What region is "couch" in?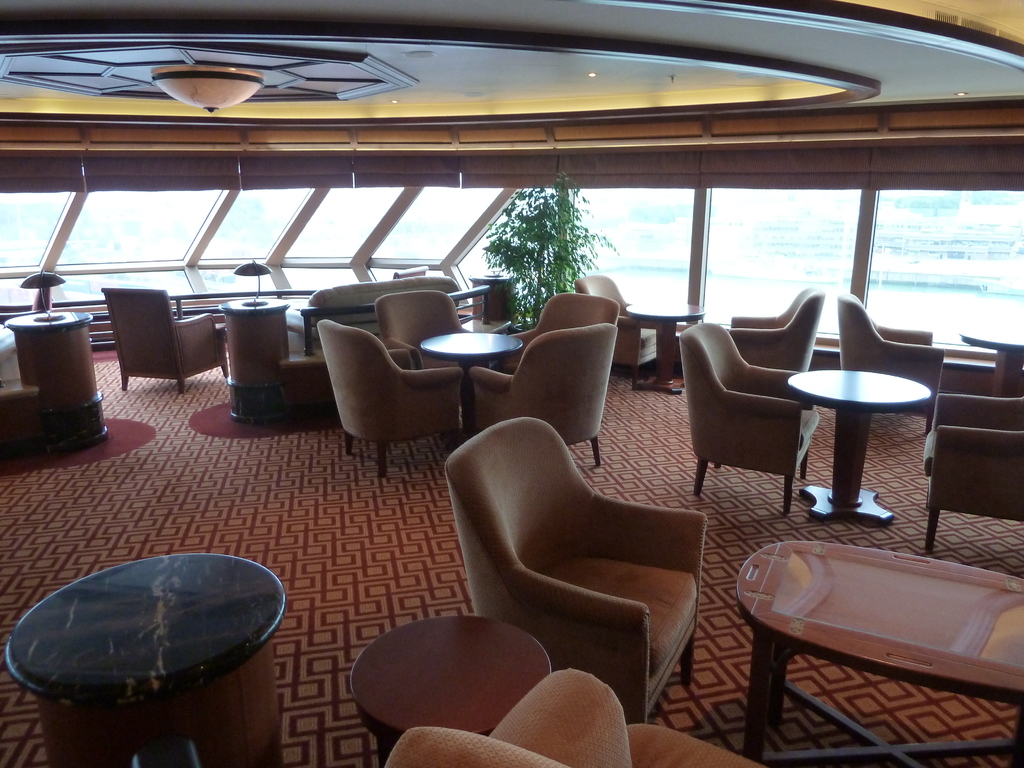
Rect(833, 293, 945, 429).
